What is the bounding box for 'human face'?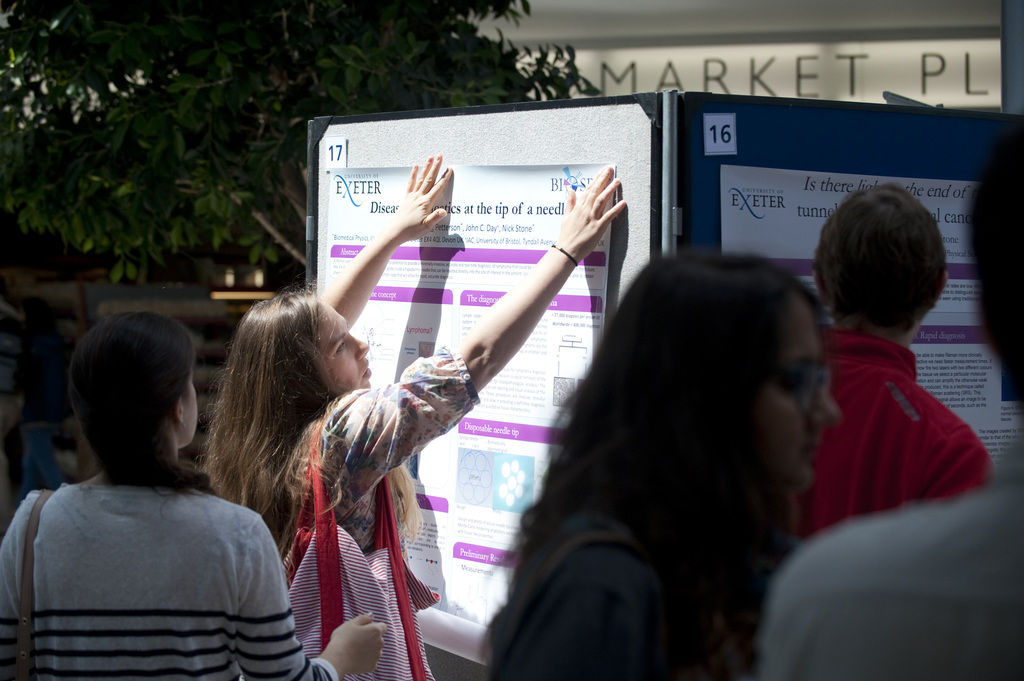
[left=739, top=303, right=838, bottom=487].
